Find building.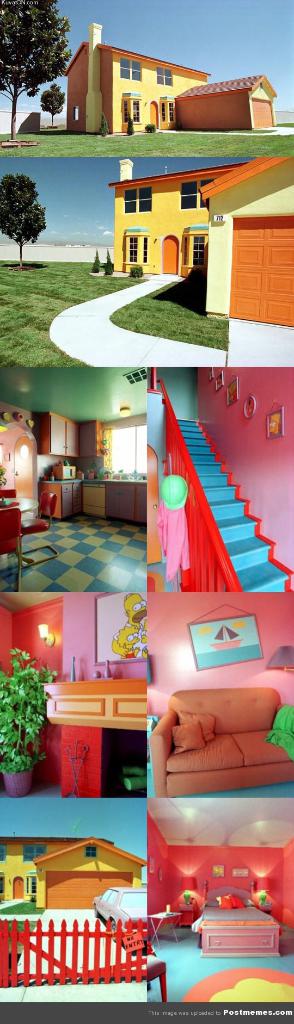
<box>0,579,284,794</box>.
